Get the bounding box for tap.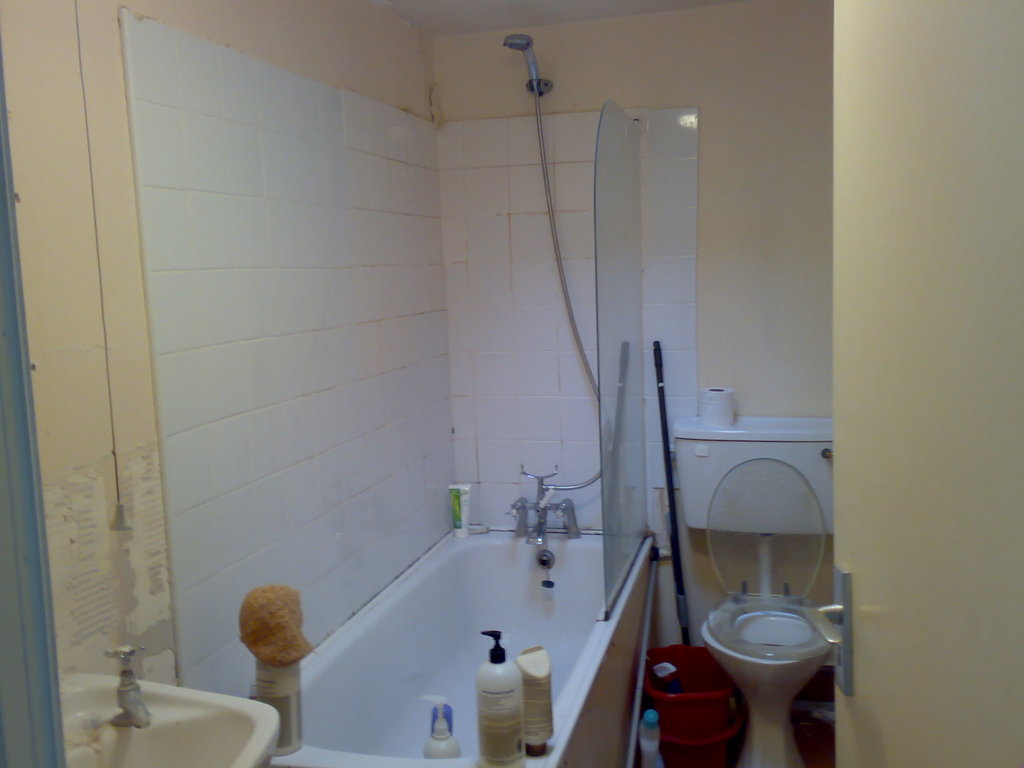
[504,497,568,618].
